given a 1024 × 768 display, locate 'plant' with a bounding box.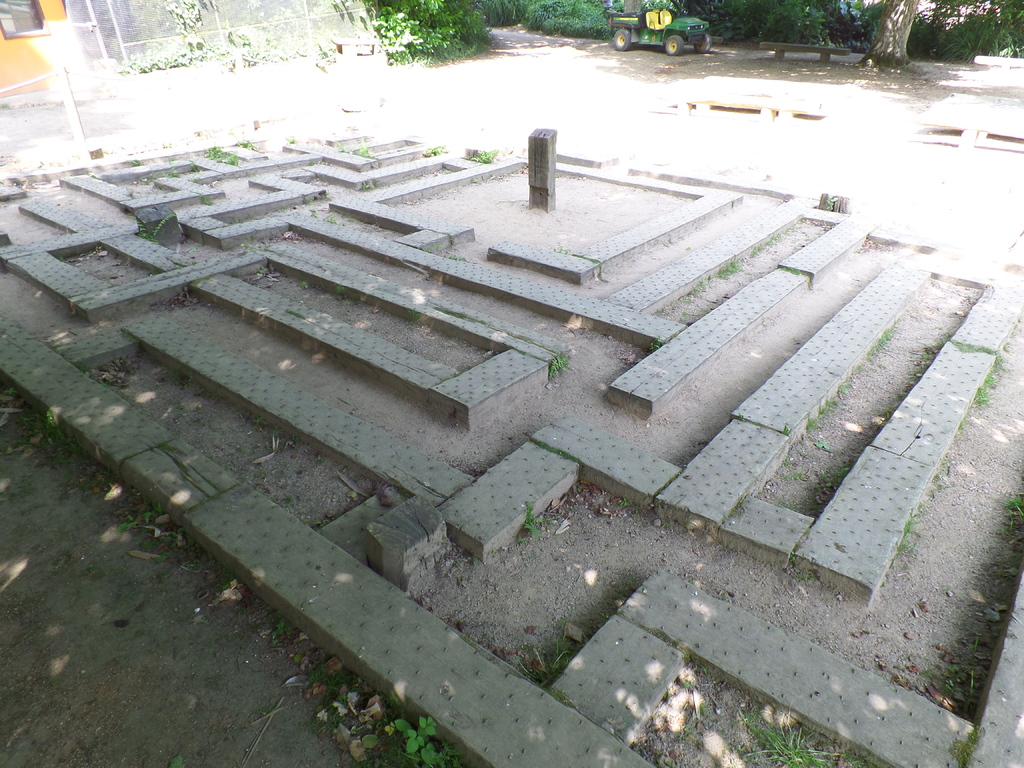
Located: (x1=335, y1=281, x2=346, y2=298).
